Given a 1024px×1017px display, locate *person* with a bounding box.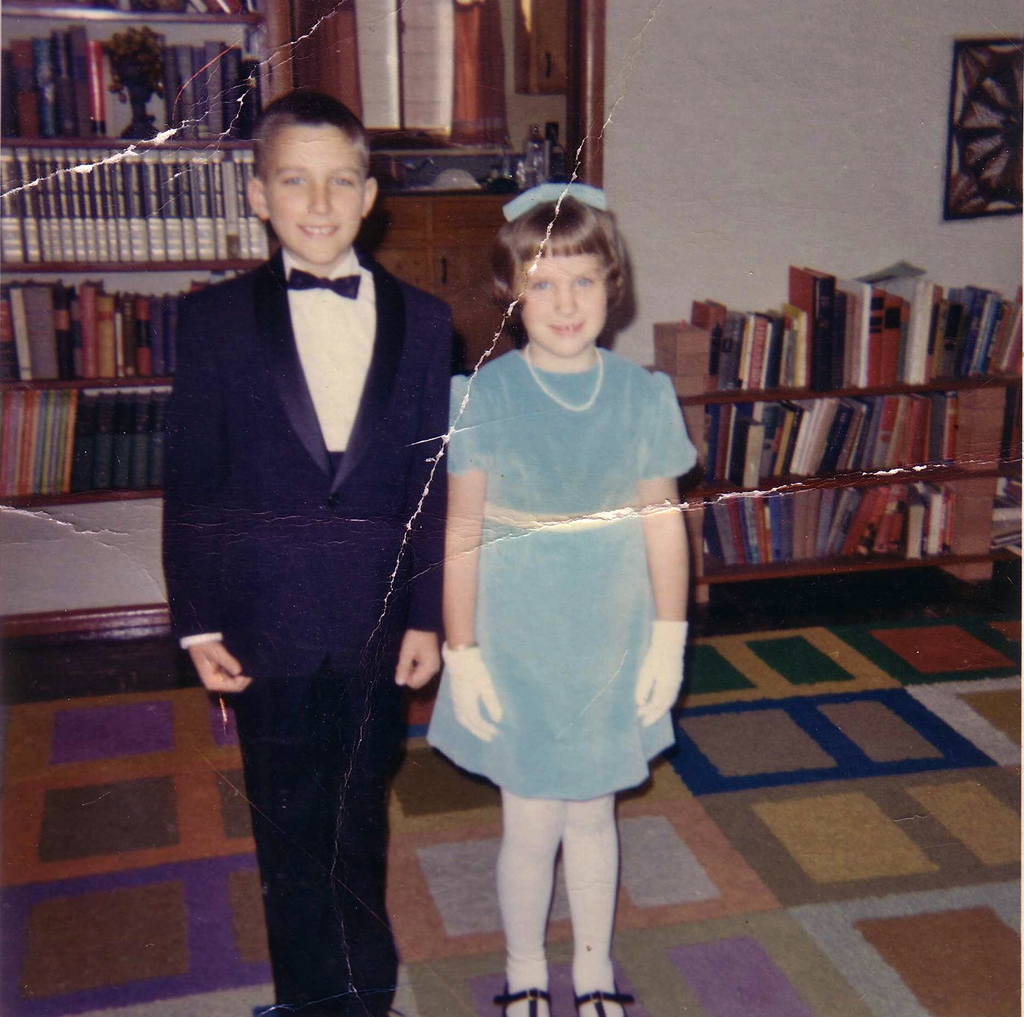
Located: (445, 178, 690, 1016).
